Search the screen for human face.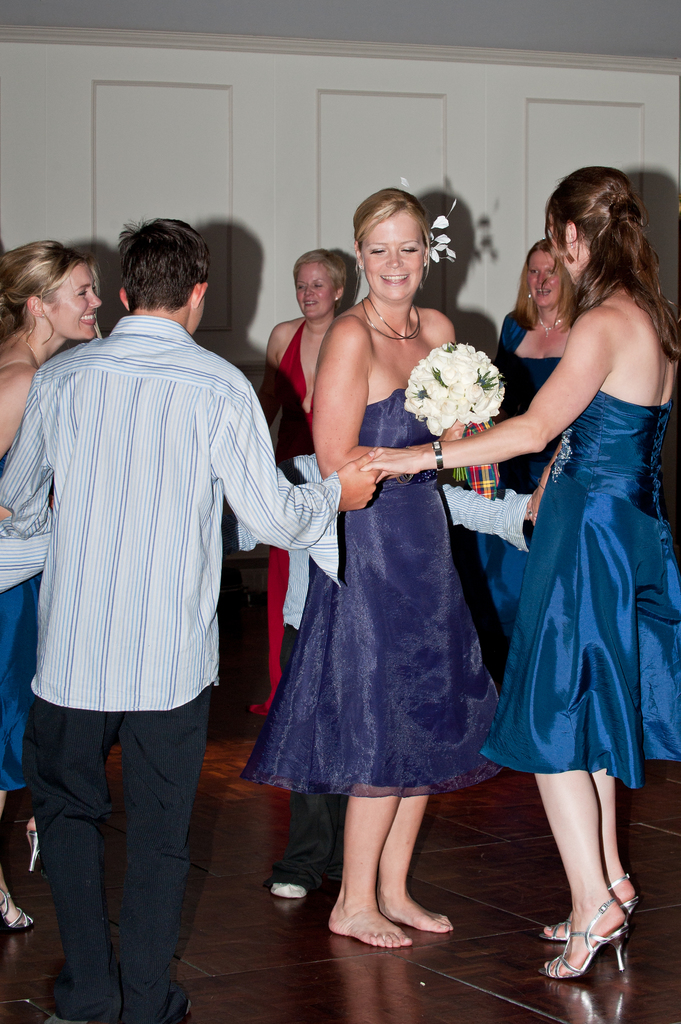
Found at x1=58, y1=260, x2=102, y2=337.
